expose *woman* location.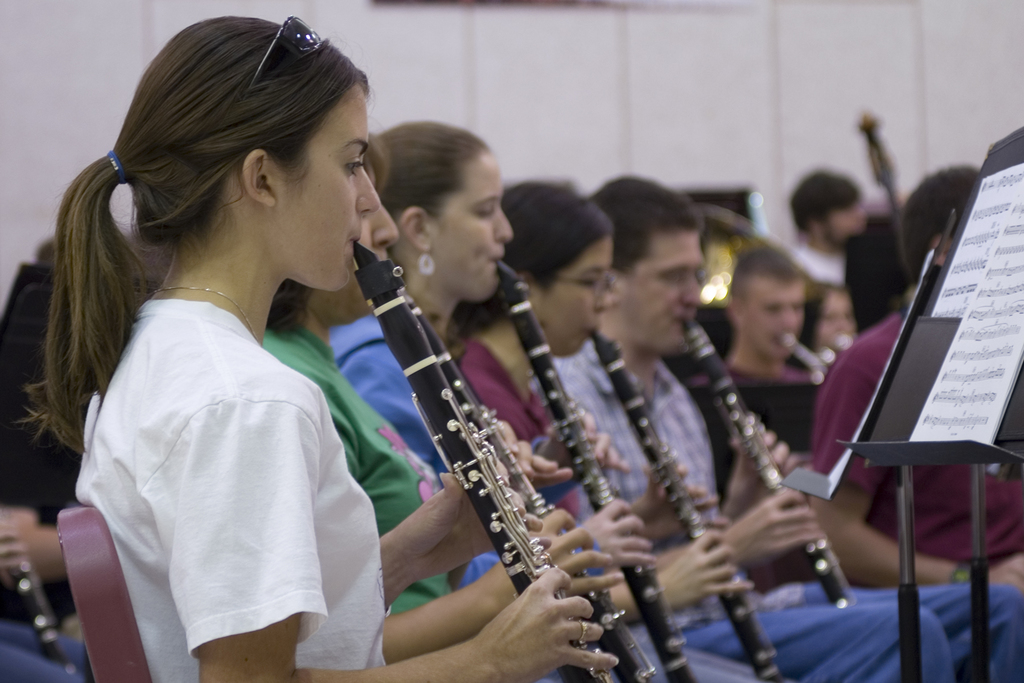
Exposed at left=254, top=131, right=640, bottom=682.
